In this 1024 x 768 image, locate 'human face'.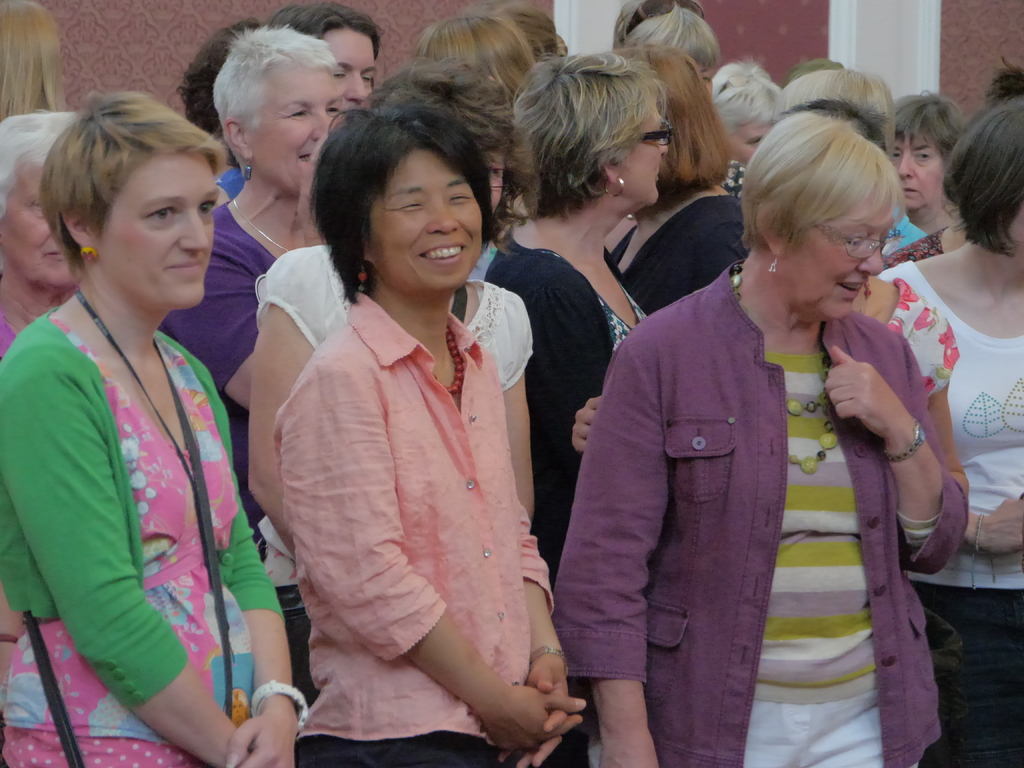
Bounding box: region(323, 25, 375, 113).
